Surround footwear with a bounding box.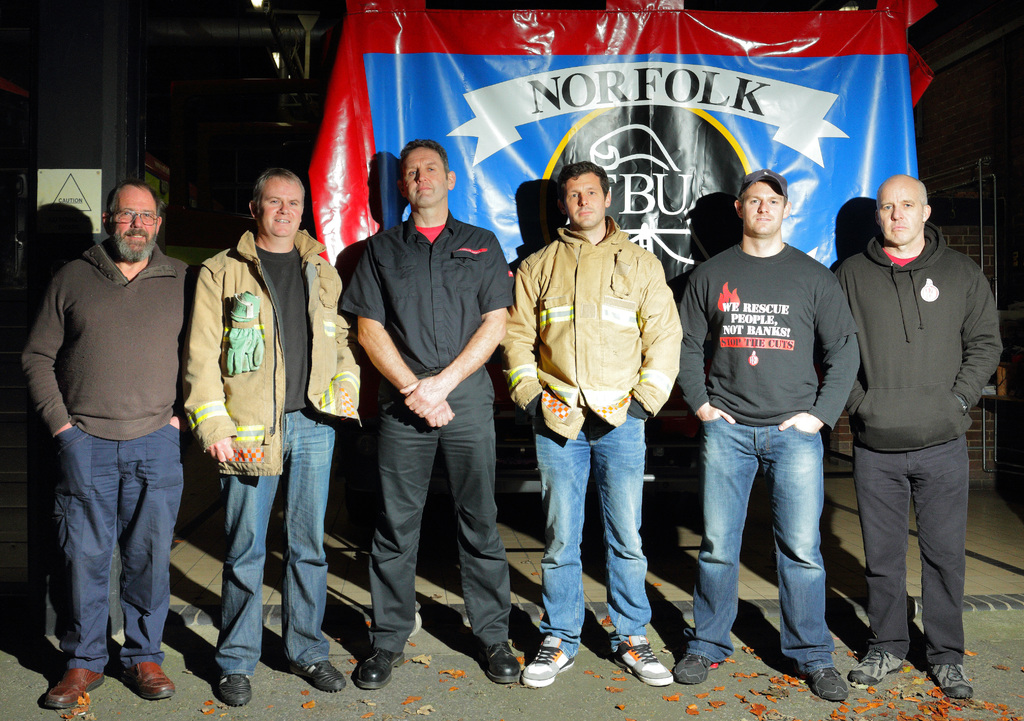
(left=925, top=656, right=975, bottom=699).
